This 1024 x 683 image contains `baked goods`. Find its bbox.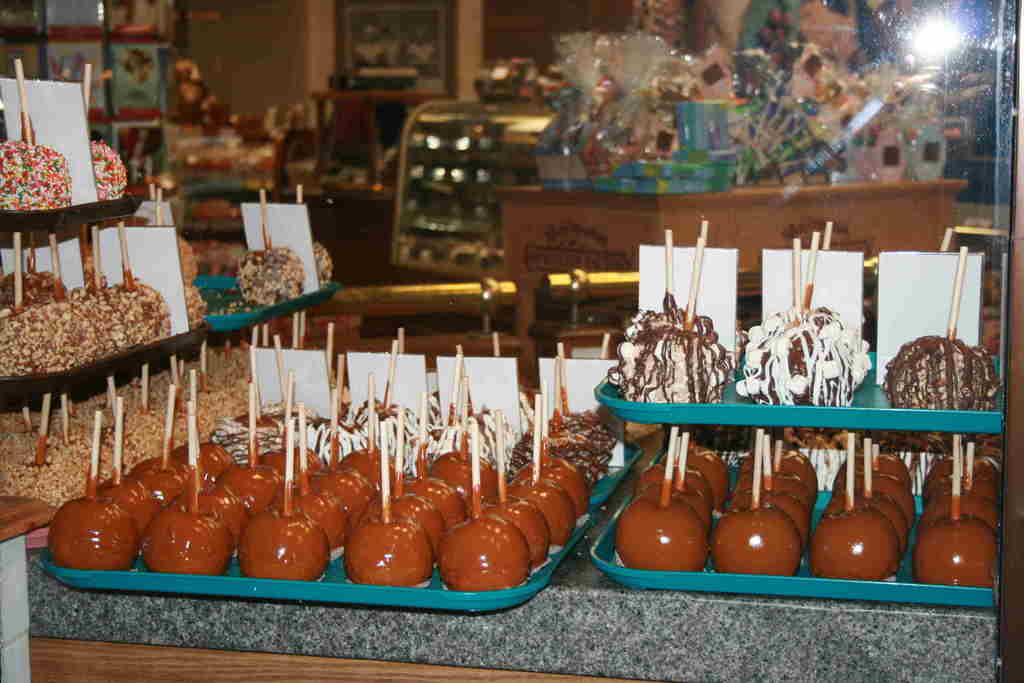
Rect(237, 243, 307, 309).
